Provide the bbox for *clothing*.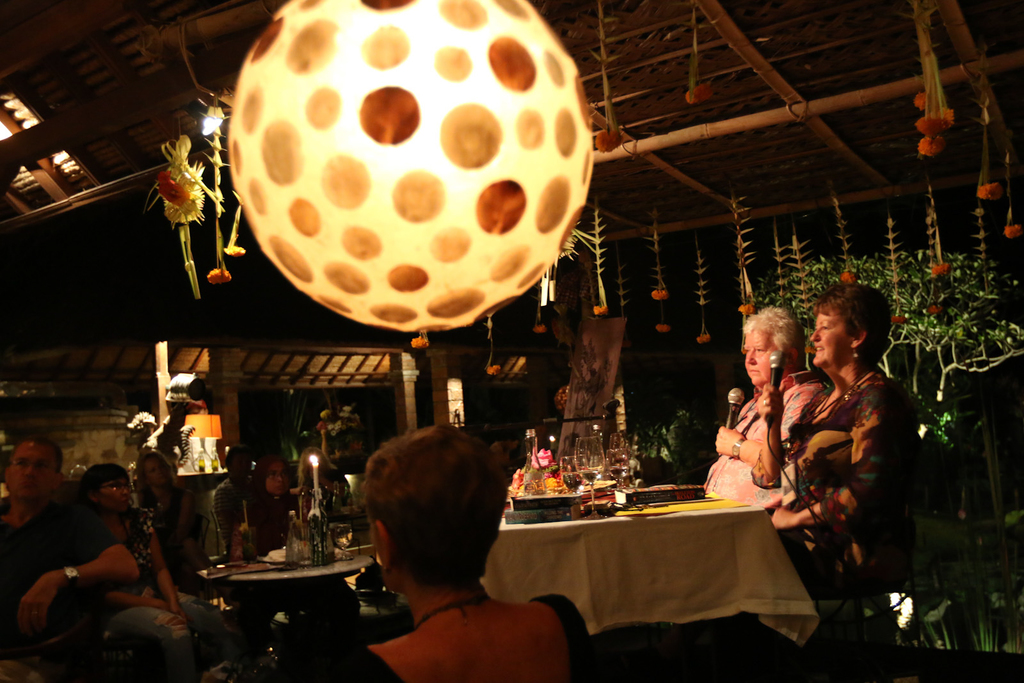
<region>694, 376, 799, 529</region>.
